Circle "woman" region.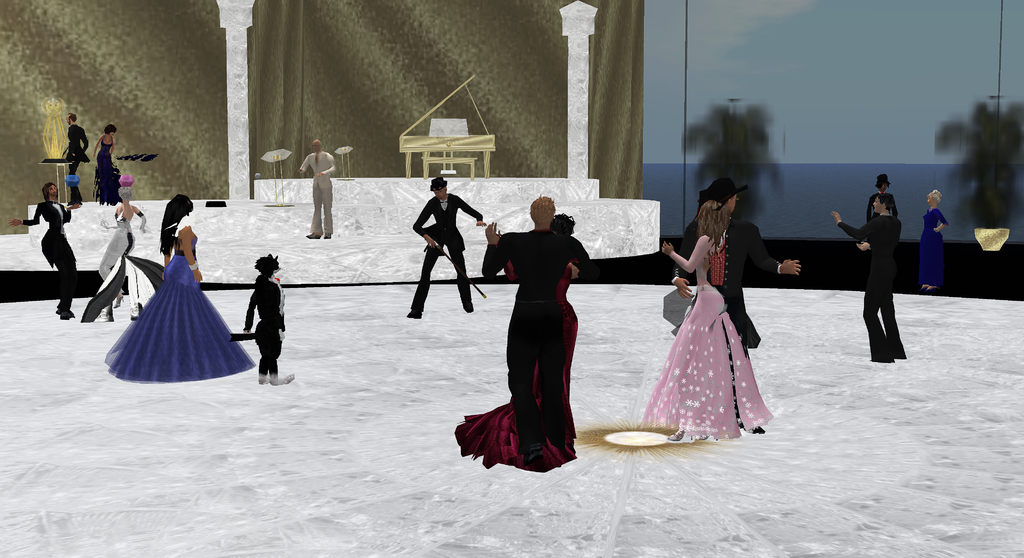
Region: bbox(92, 122, 135, 202).
